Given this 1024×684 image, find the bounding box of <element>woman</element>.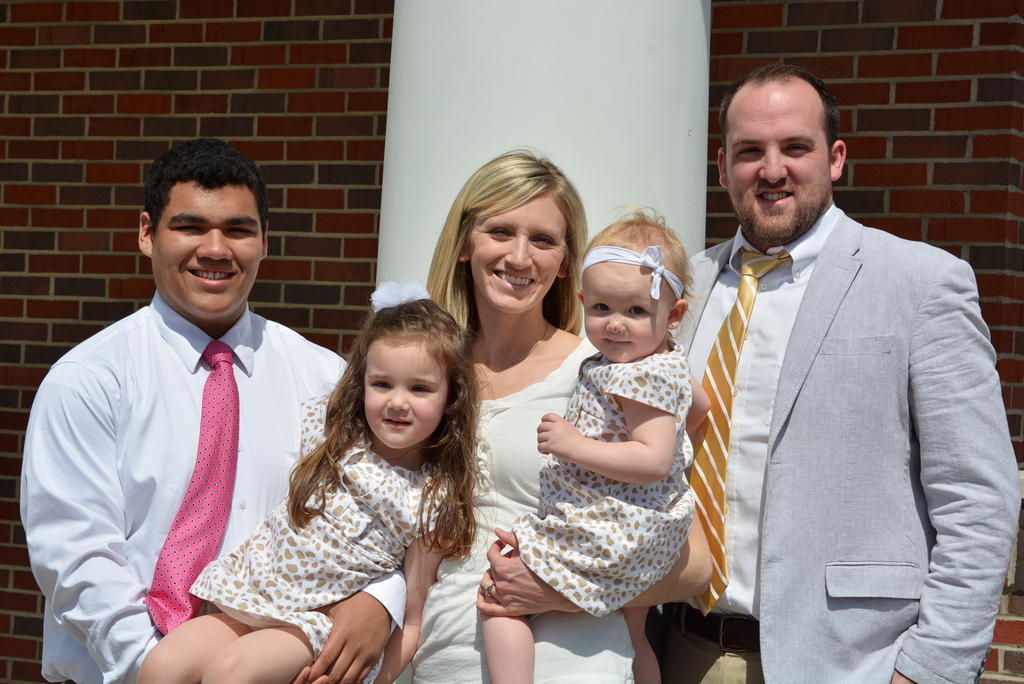
456 187 680 683.
